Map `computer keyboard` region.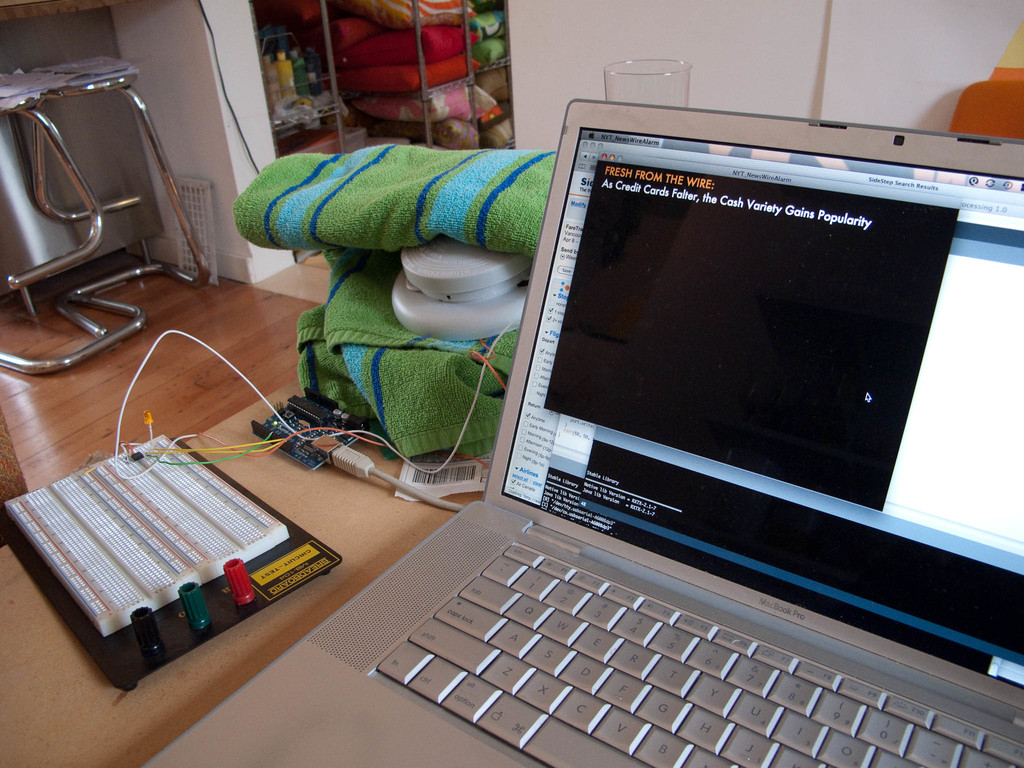
Mapped to x1=376 y1=541 x2=1023 y2=767.
